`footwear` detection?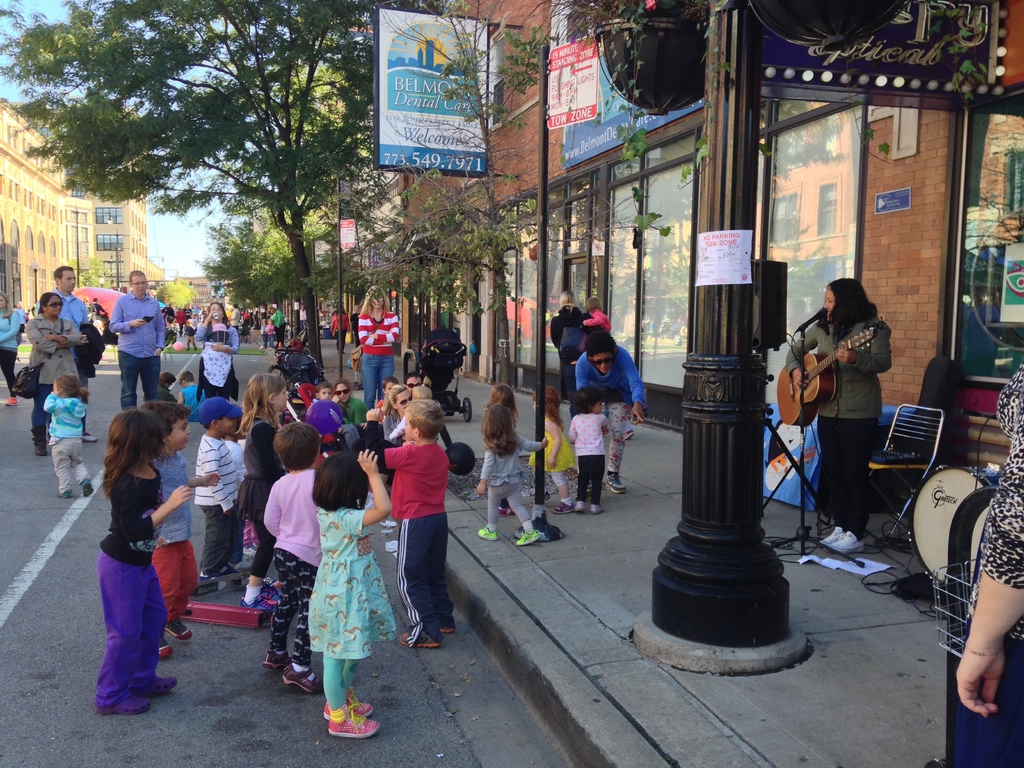
607, 474, 628, 492
